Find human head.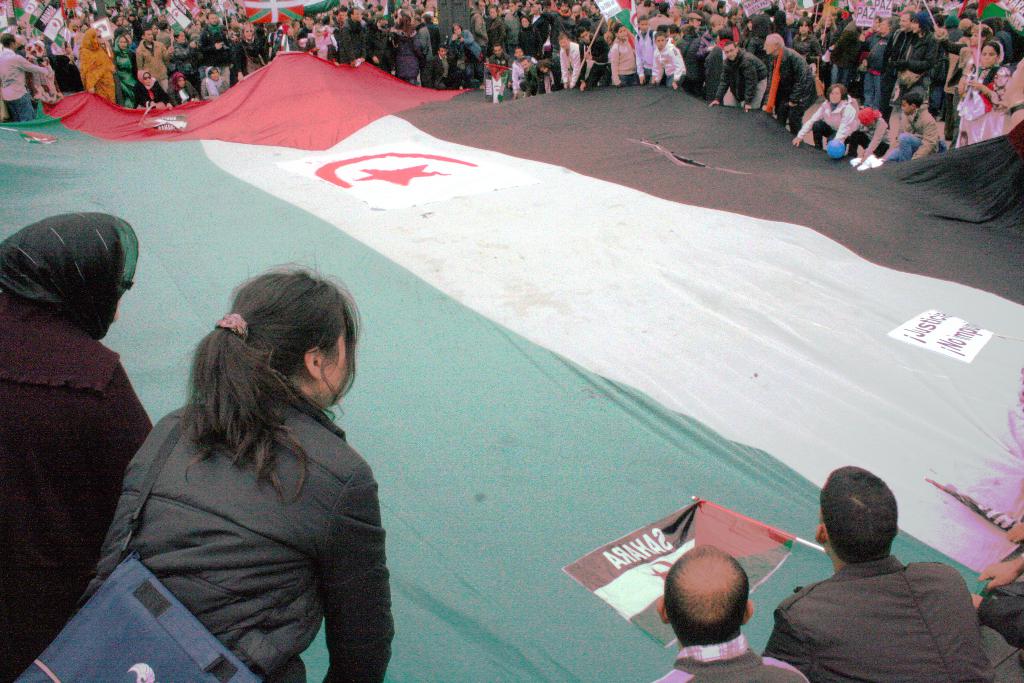
region(141, 31, 153, 42).
